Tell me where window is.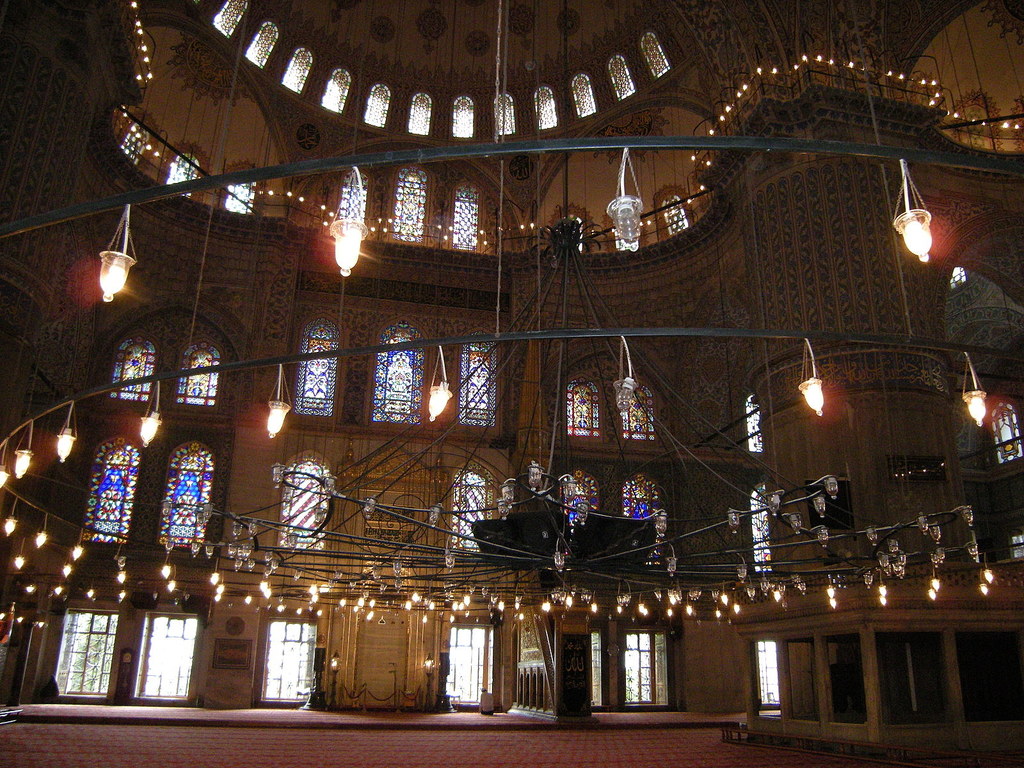
window is at <box>991,397,1012,470</box>.
